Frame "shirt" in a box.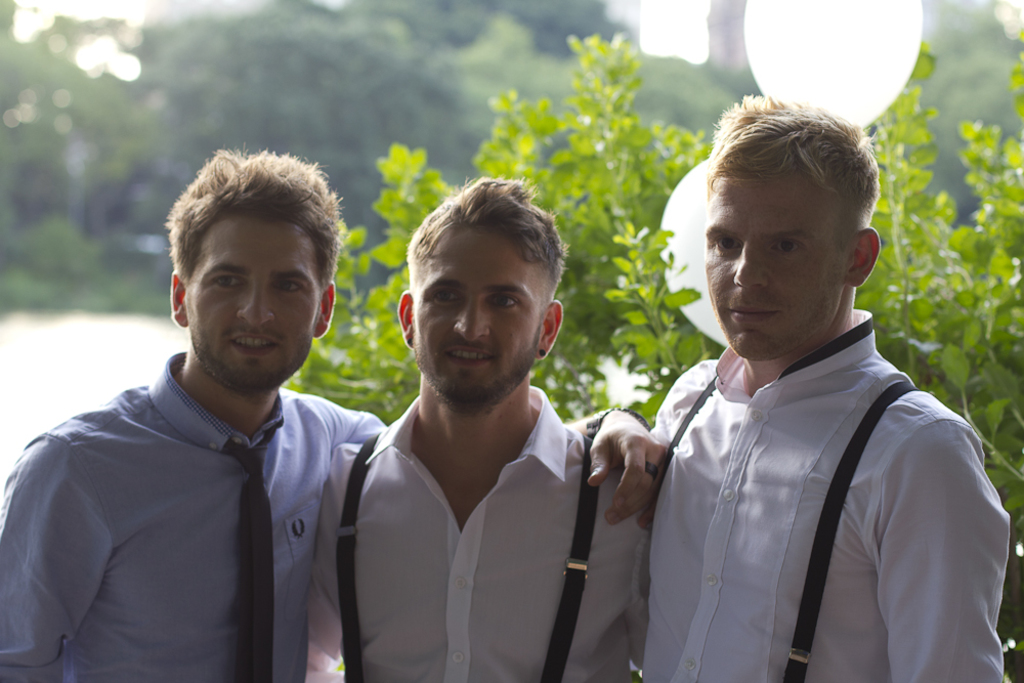
bbox(306, 378, 651, 682).
